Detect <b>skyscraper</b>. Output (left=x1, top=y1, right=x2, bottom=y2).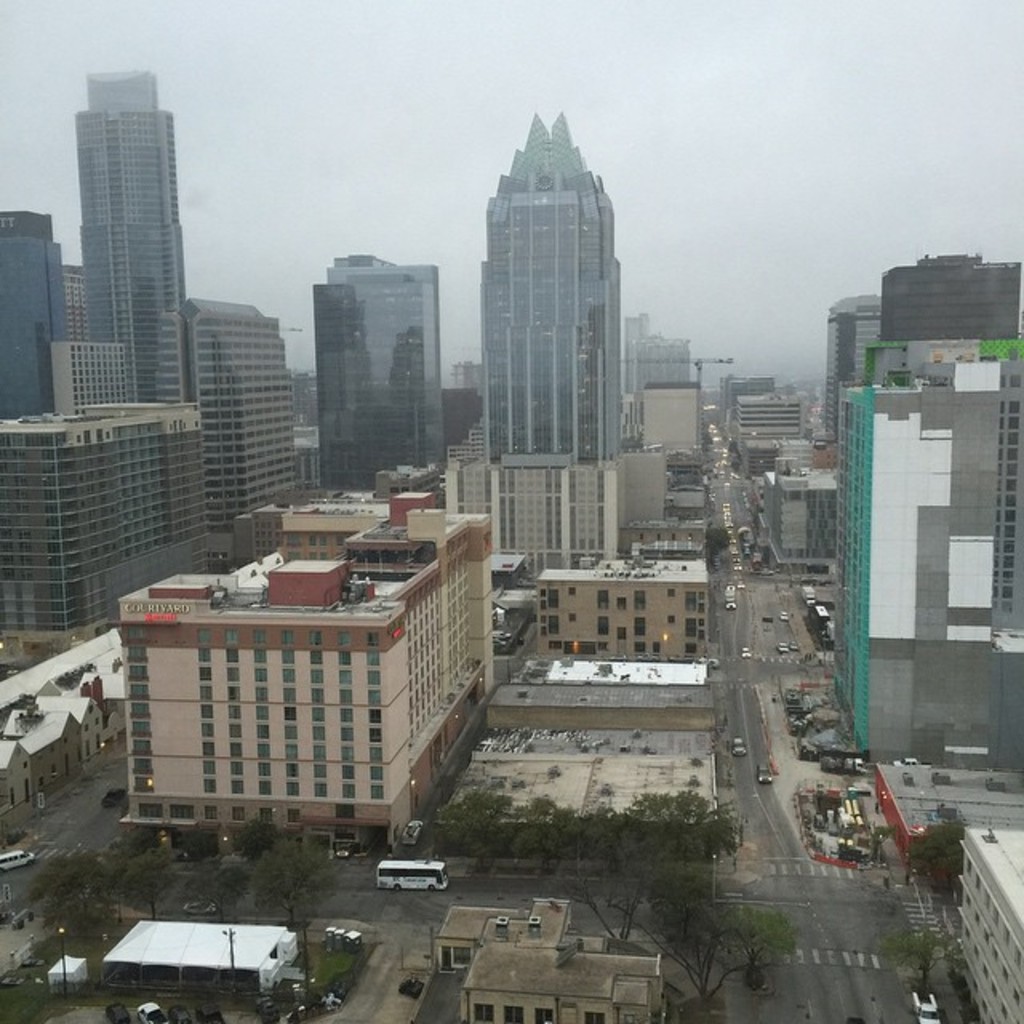
(left=819, top=298, right=890, bottom=470).
